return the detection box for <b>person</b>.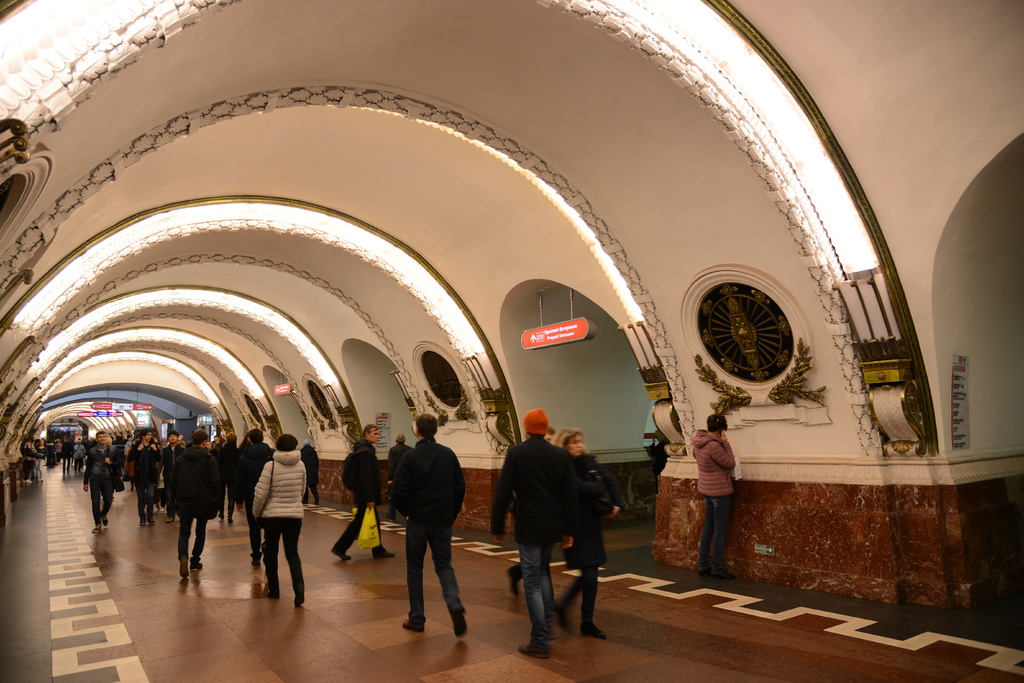
bbox=(374, 431, 412, 523).
